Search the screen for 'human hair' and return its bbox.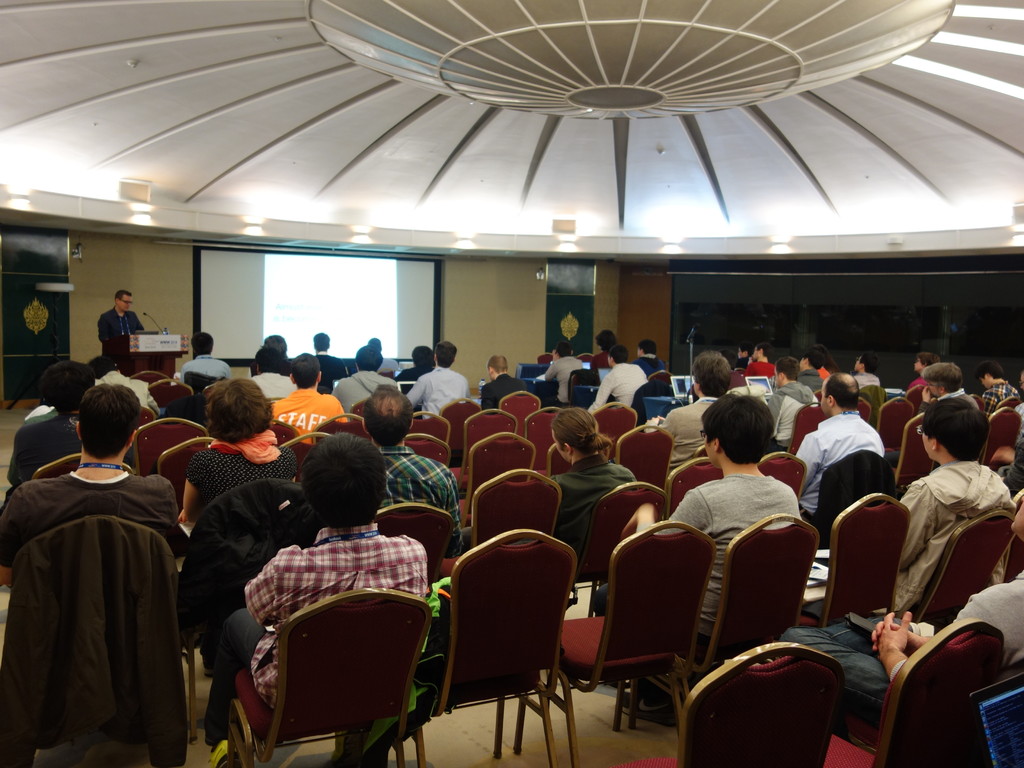
Found: bbox(772, 353, 797, 381).
